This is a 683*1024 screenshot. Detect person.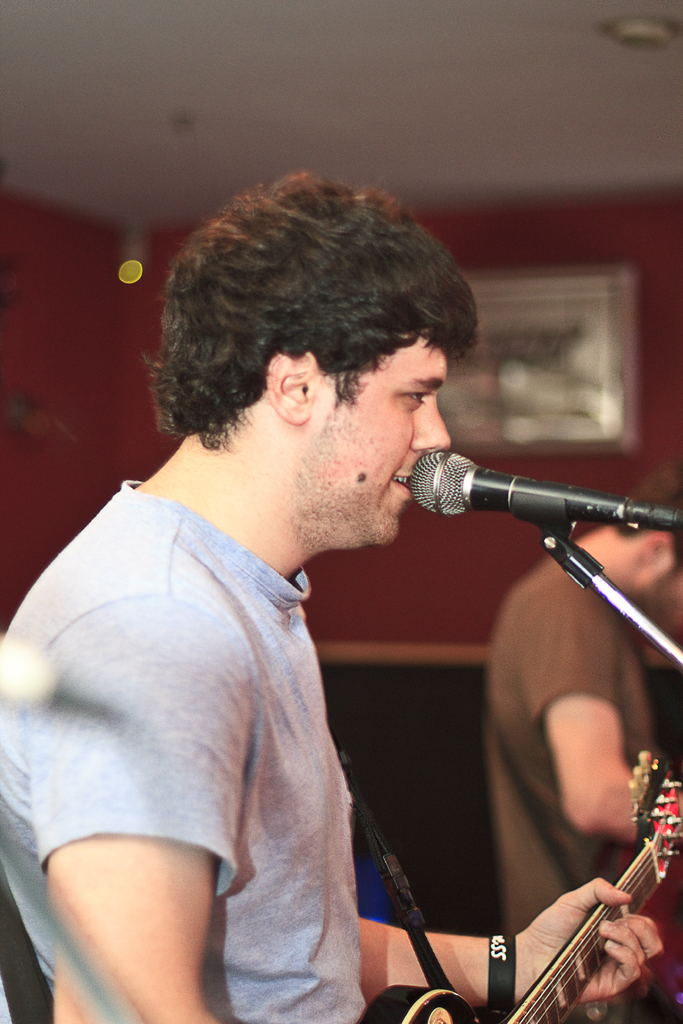
<box>0,171,668,1023</box>.
